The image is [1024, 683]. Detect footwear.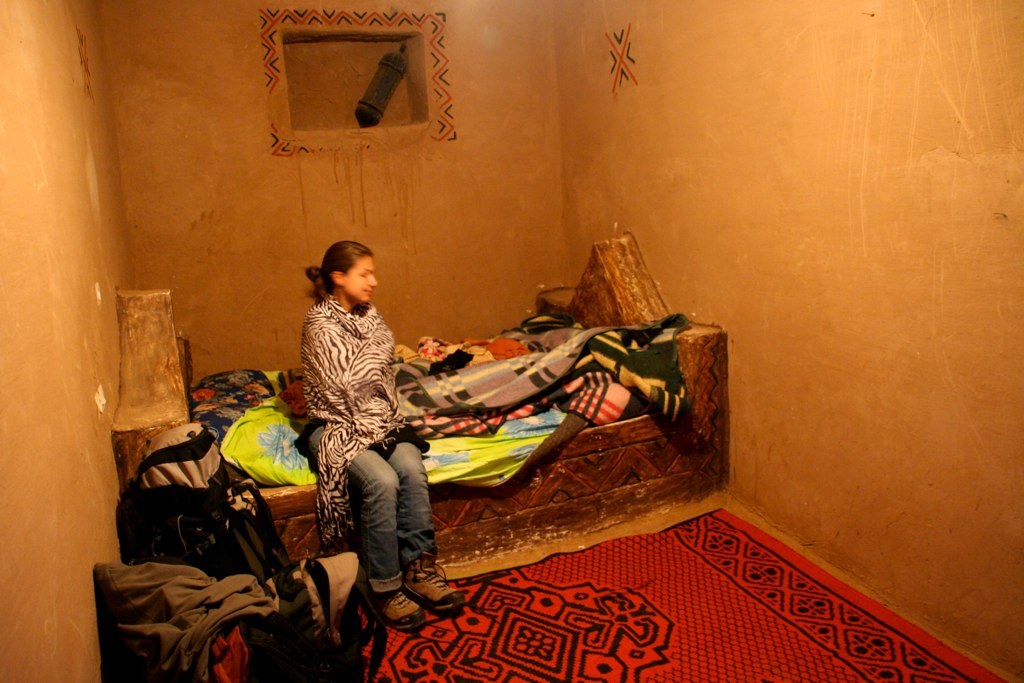
Detection: l=364, t=570, r=440, b=641.
